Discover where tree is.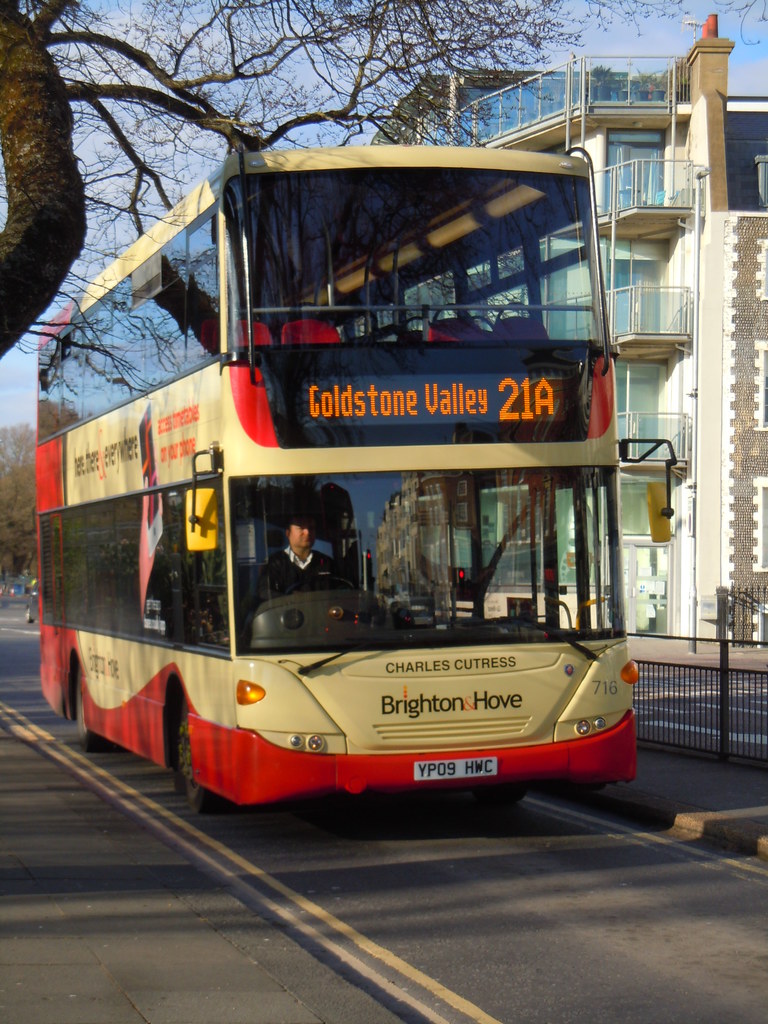
Discovered at crop(0, 0, 707, 373).
